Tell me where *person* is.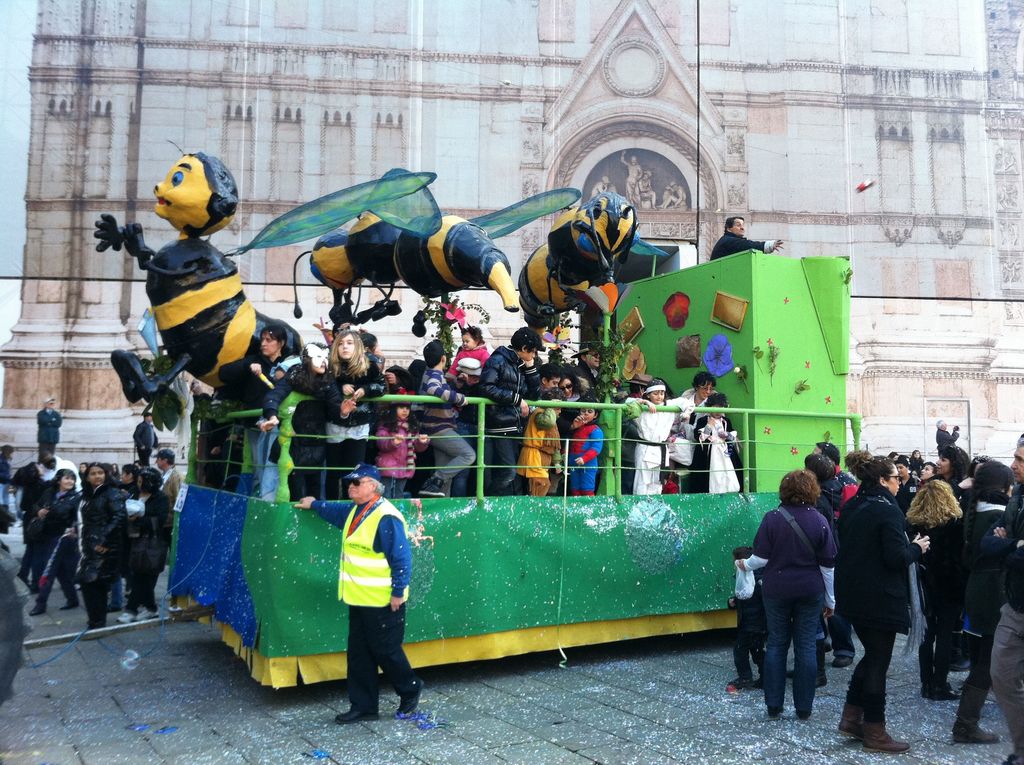
*person* is at (682,369,725,417).
